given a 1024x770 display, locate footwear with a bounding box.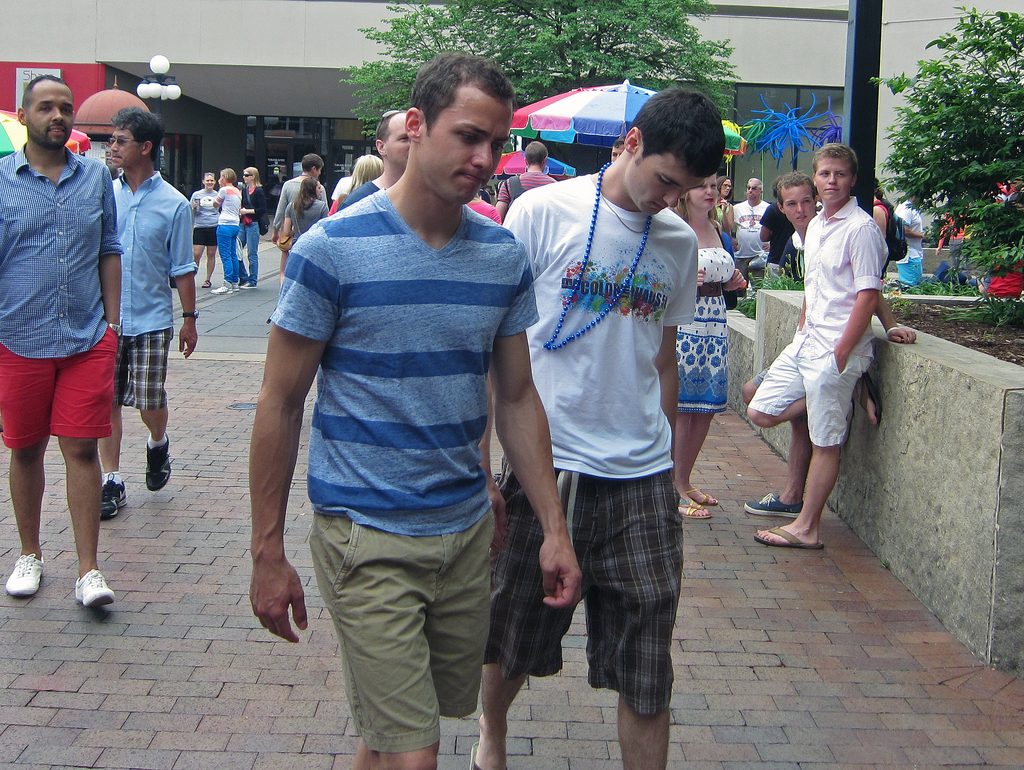
Located: (left=98, top=471, right=127, bottom=519).
